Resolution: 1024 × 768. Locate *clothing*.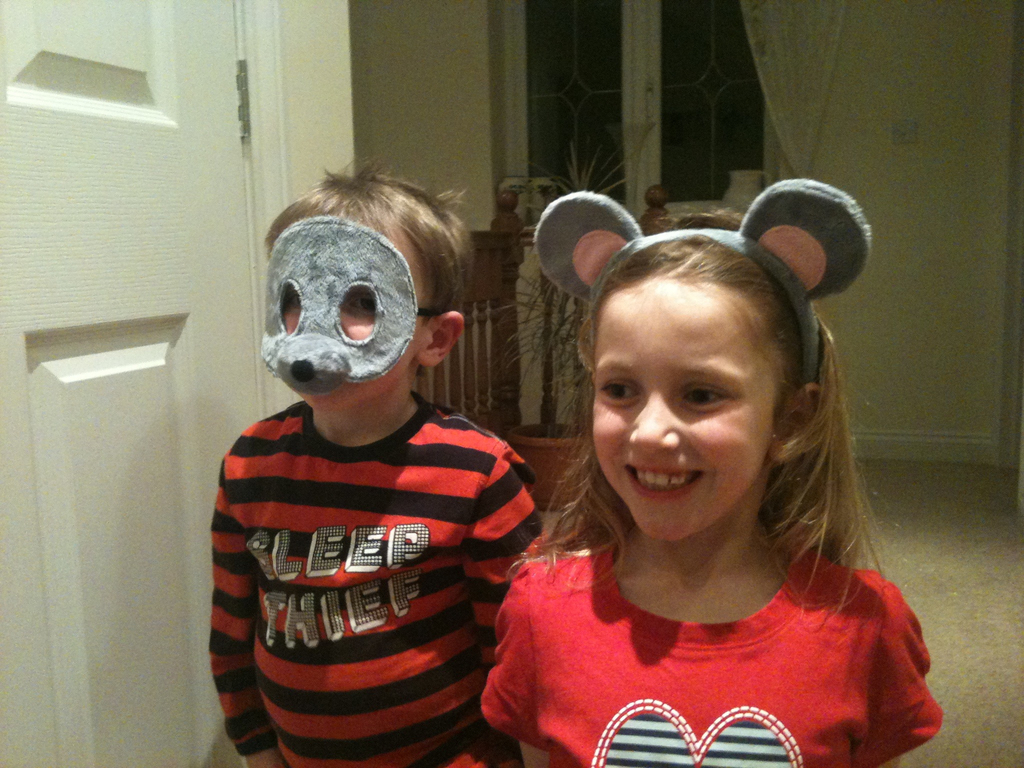
crop(474, 542, 940, 767).
